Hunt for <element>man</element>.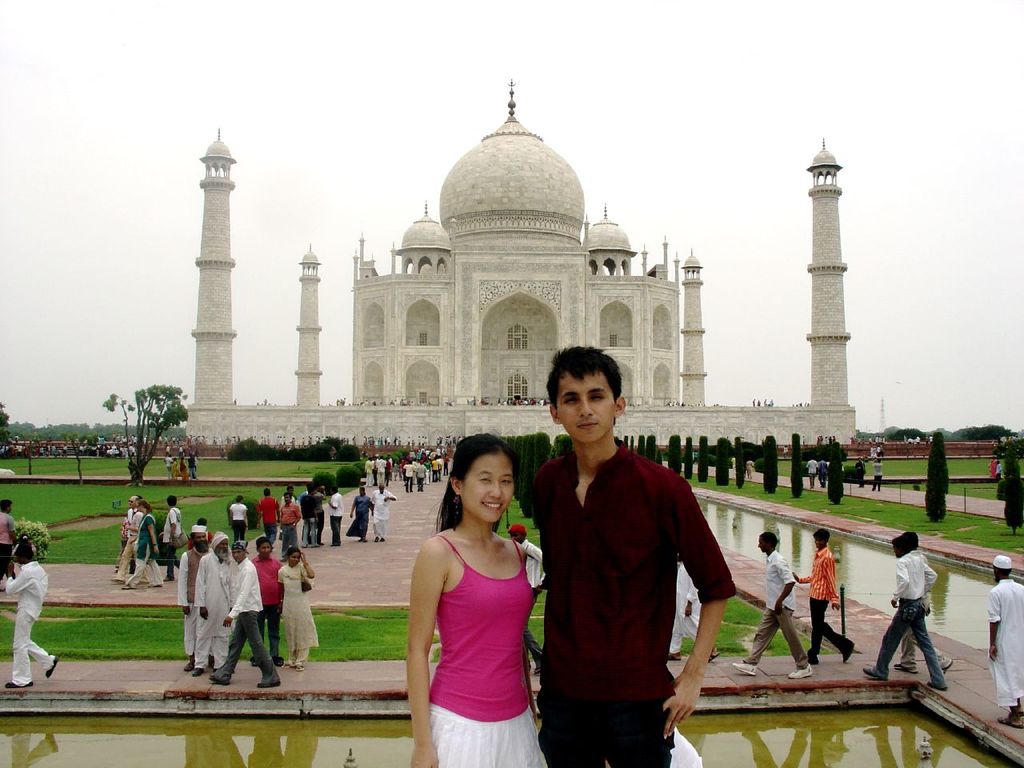
Hunted down at left=0, top=538, right=66, bottom=686.
